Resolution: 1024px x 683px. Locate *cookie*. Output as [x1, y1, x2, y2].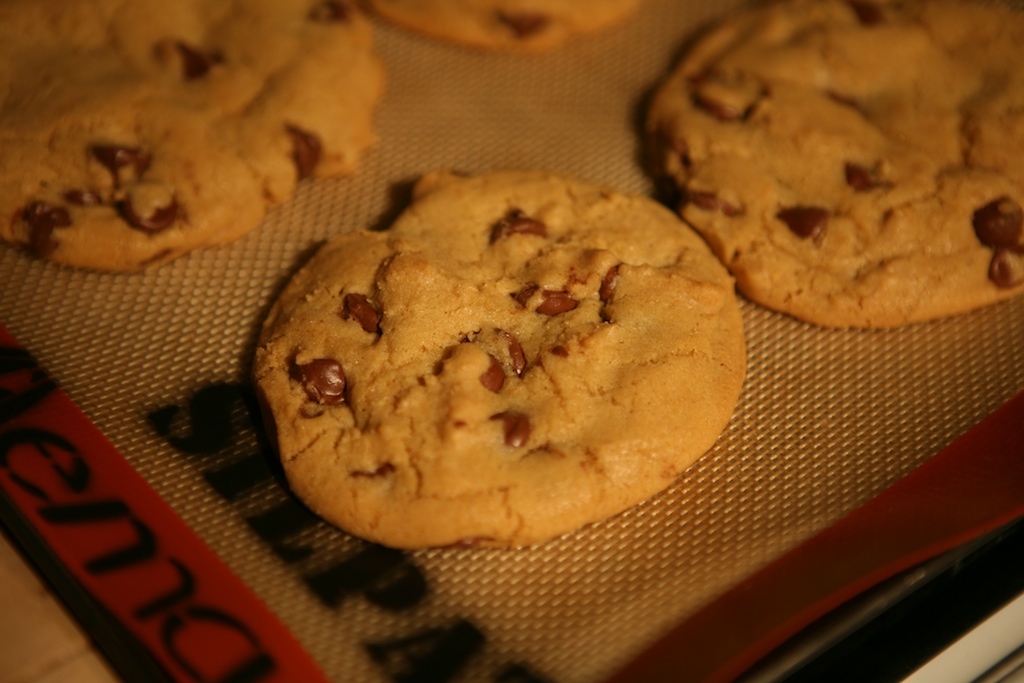
[369, 0, 647, 54].
